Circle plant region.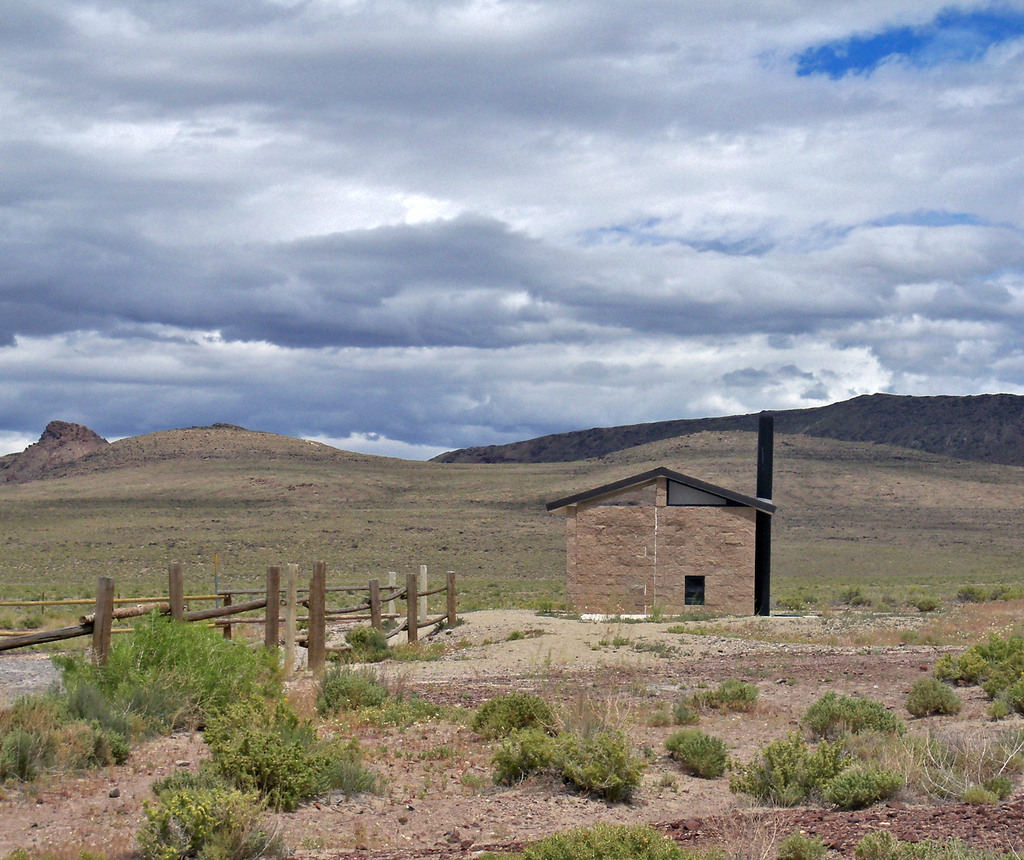
Region: [left=566, top=719, right=638, bottom=805].
